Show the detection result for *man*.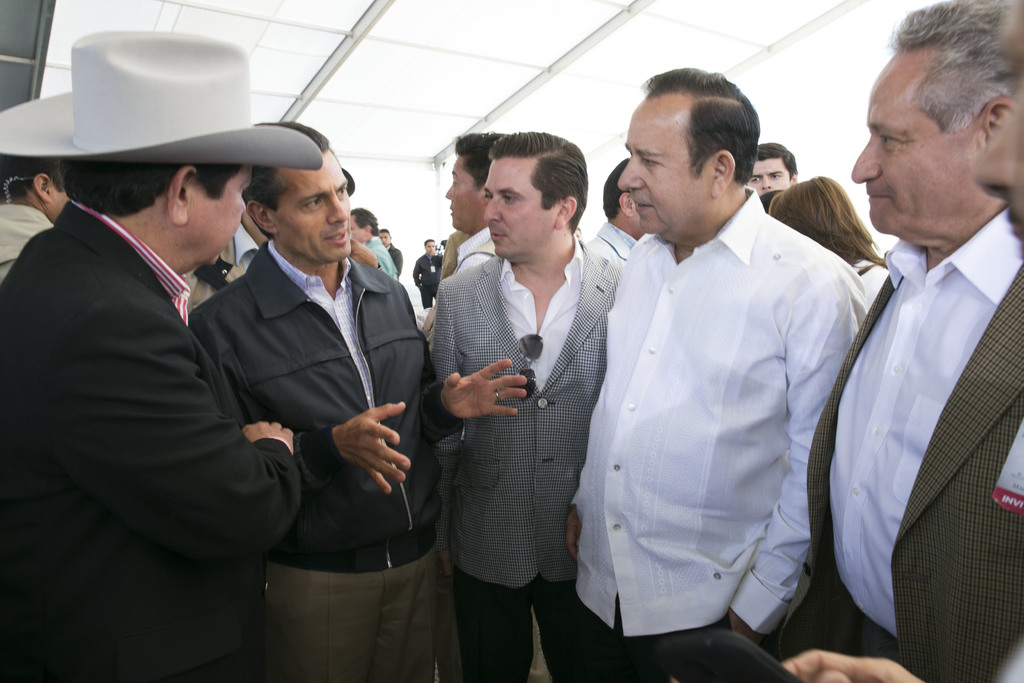
<region>585, 162, 648, 271</region>.
